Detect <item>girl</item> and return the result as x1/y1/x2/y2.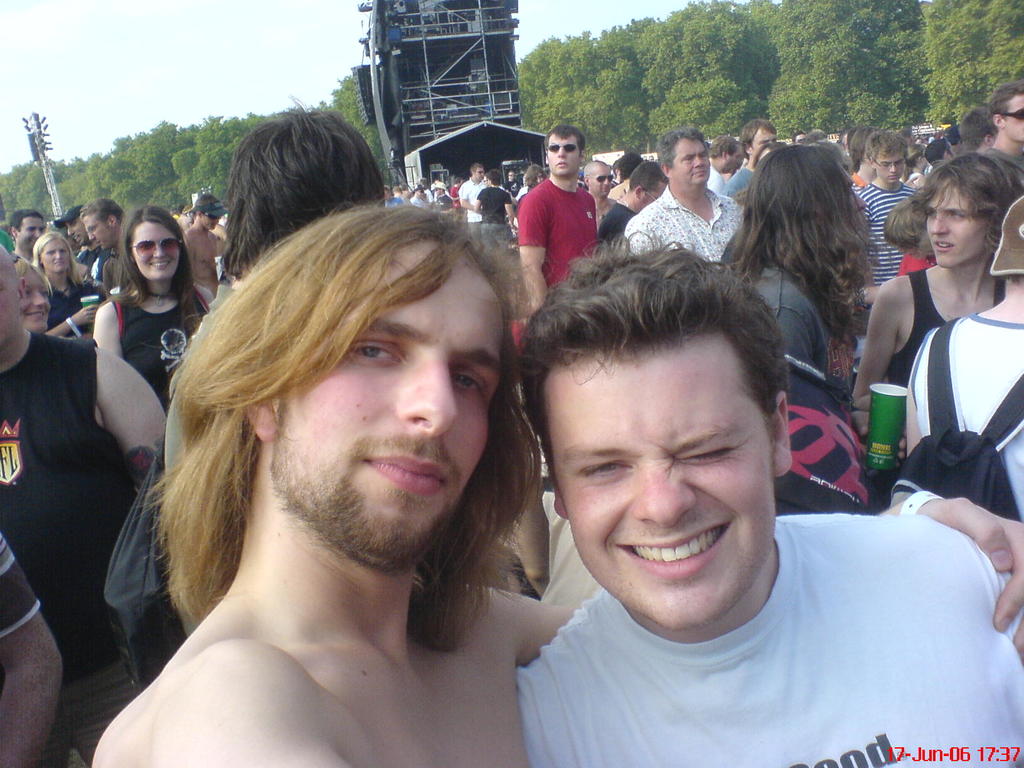
858/151/1023/408.
